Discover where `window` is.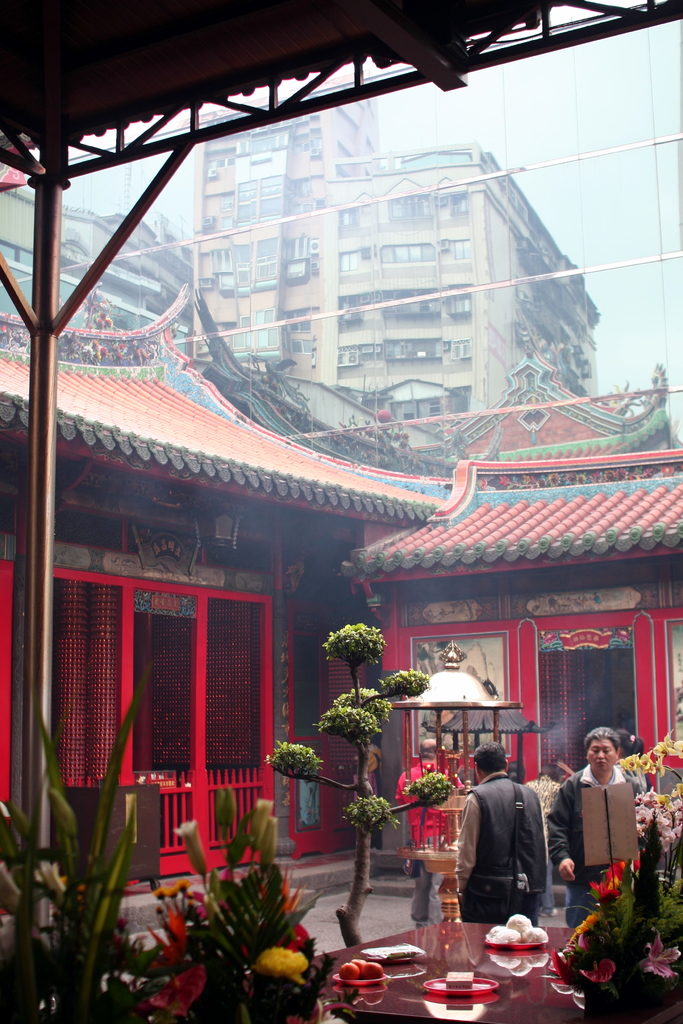
Discovered at box=[339, 204, 358, 228].
